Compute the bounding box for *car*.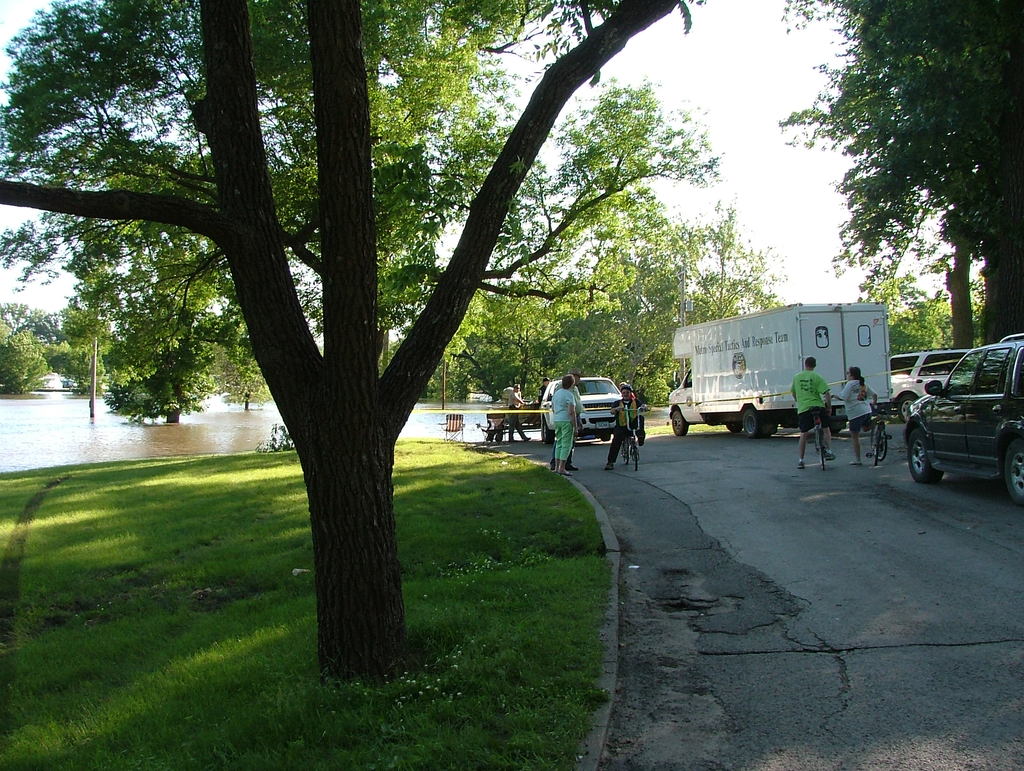
<box>880,332,1018,501</box>.
